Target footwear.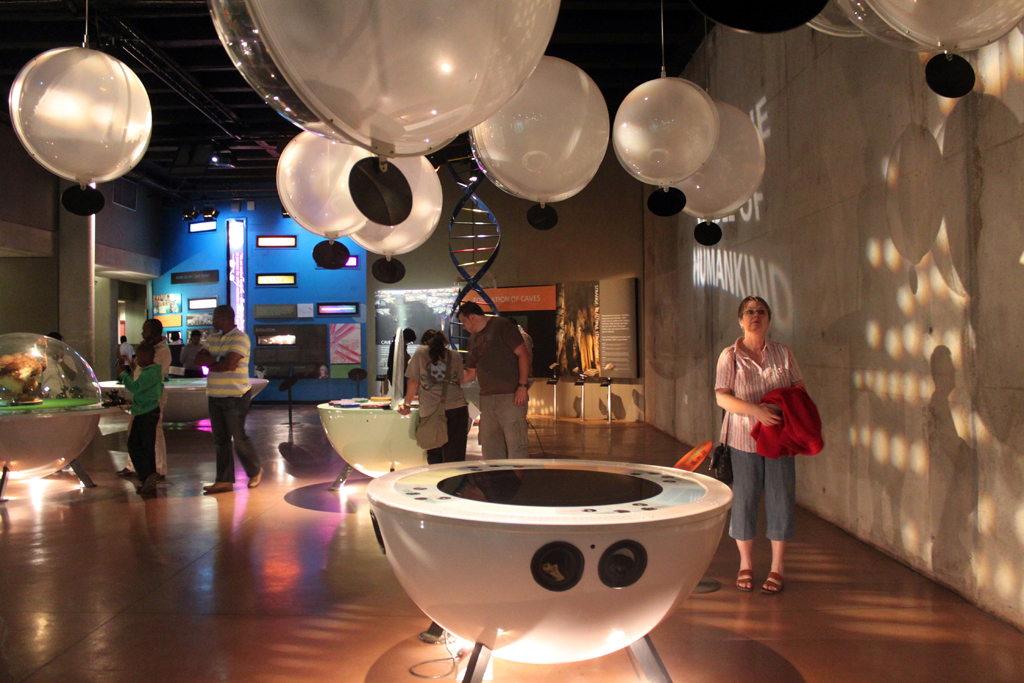
Target region: 201/472/234/490.
